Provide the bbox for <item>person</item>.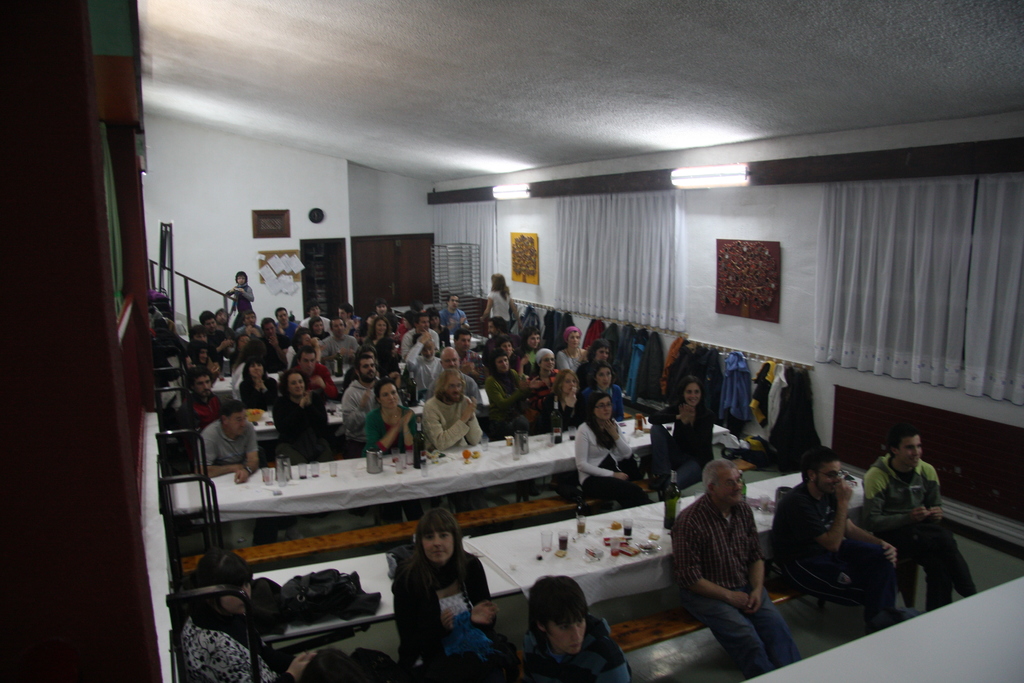
585:364:635:419.
